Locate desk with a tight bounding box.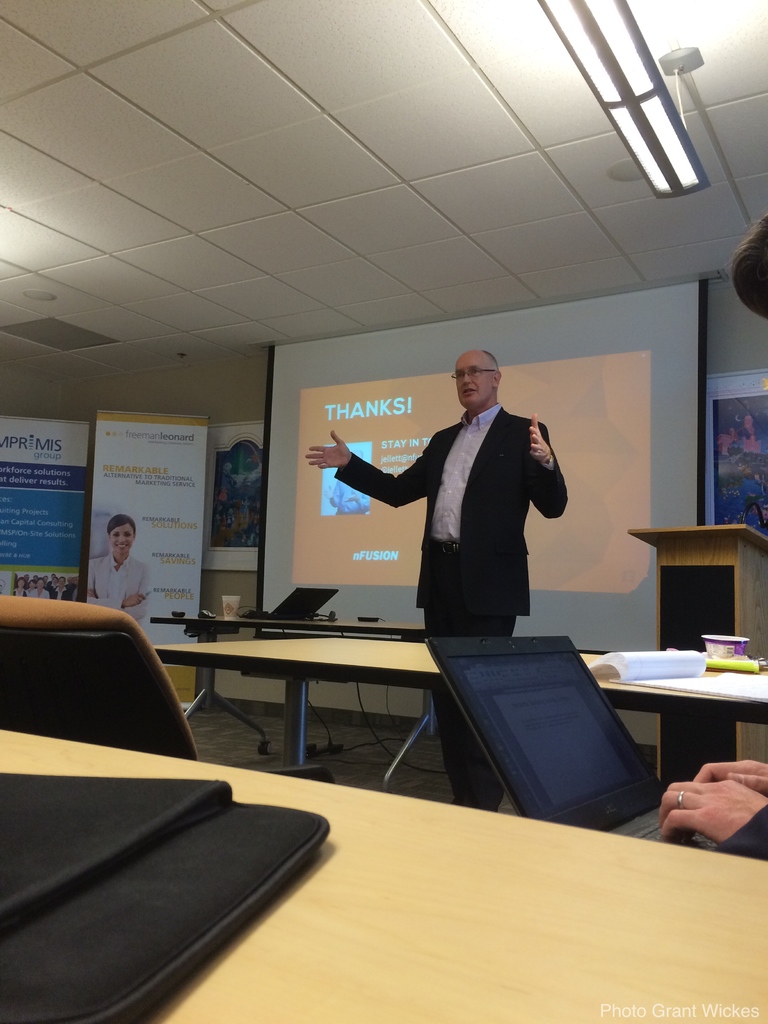
[x1=0, y1=732, x2=767, y2=1023].
